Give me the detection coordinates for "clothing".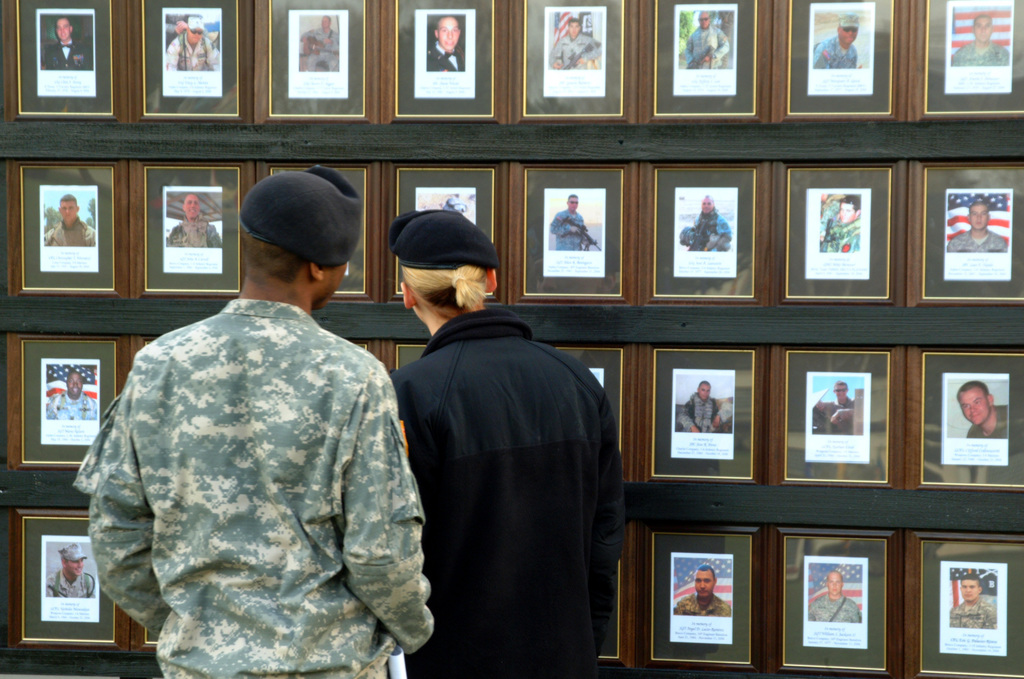
<box>811,34,856,68</box>.
